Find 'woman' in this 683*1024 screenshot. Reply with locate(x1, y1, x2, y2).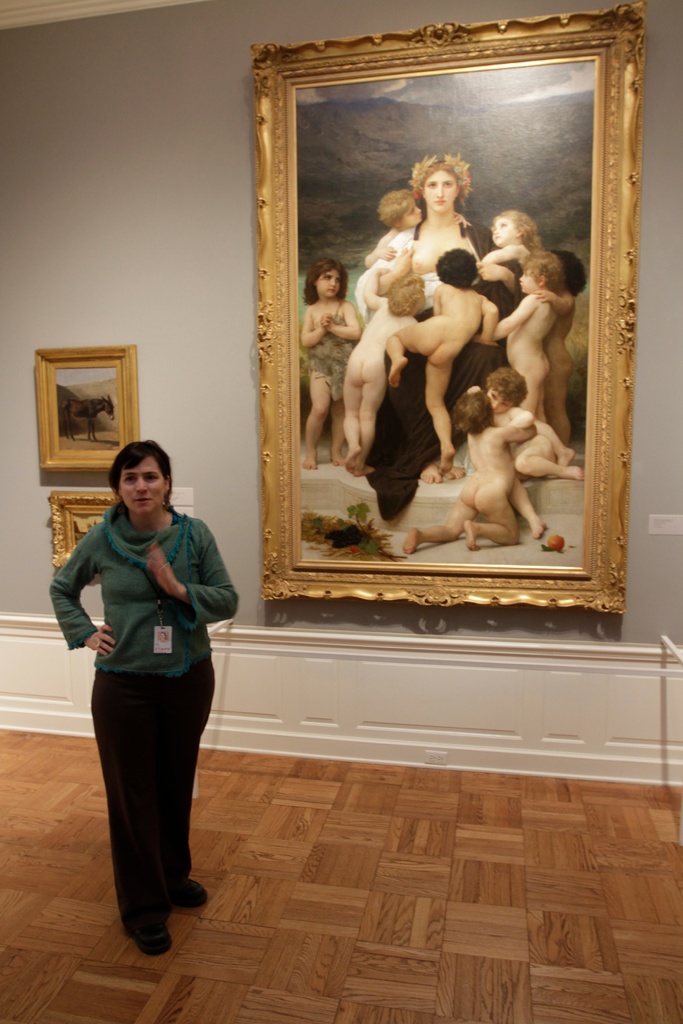
locate(54, 432, 232, 957).
